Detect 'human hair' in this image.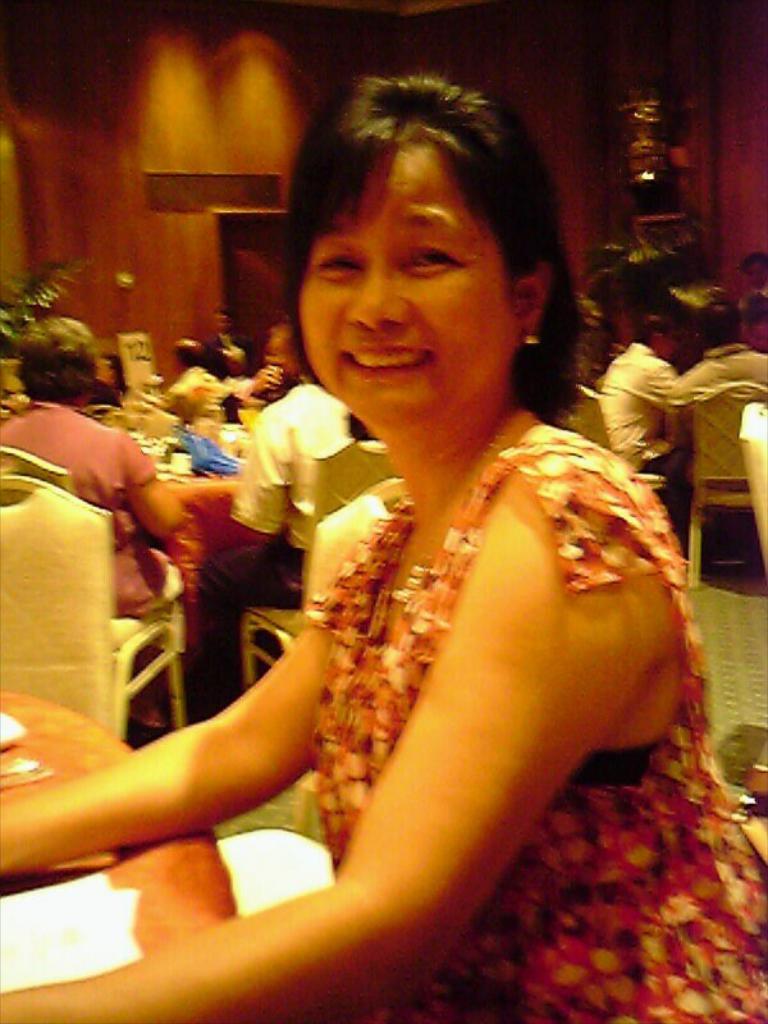
Detection: select_region(14, 311, 95, 401).
